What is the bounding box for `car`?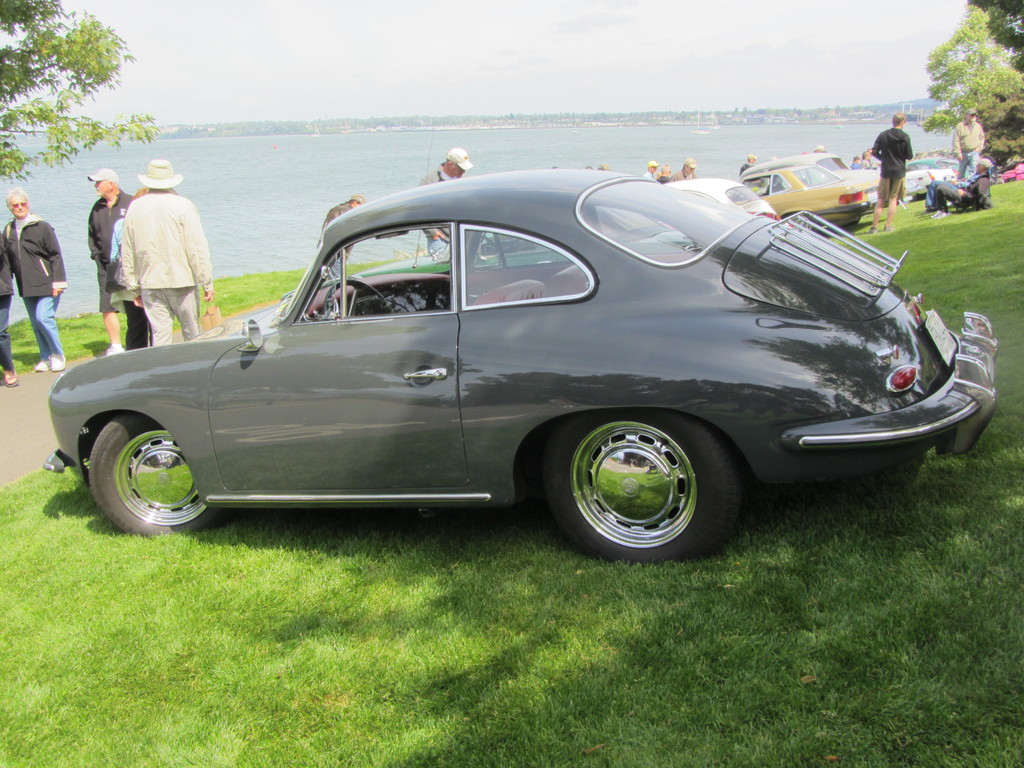
box=[737, 150, 880, 209].
